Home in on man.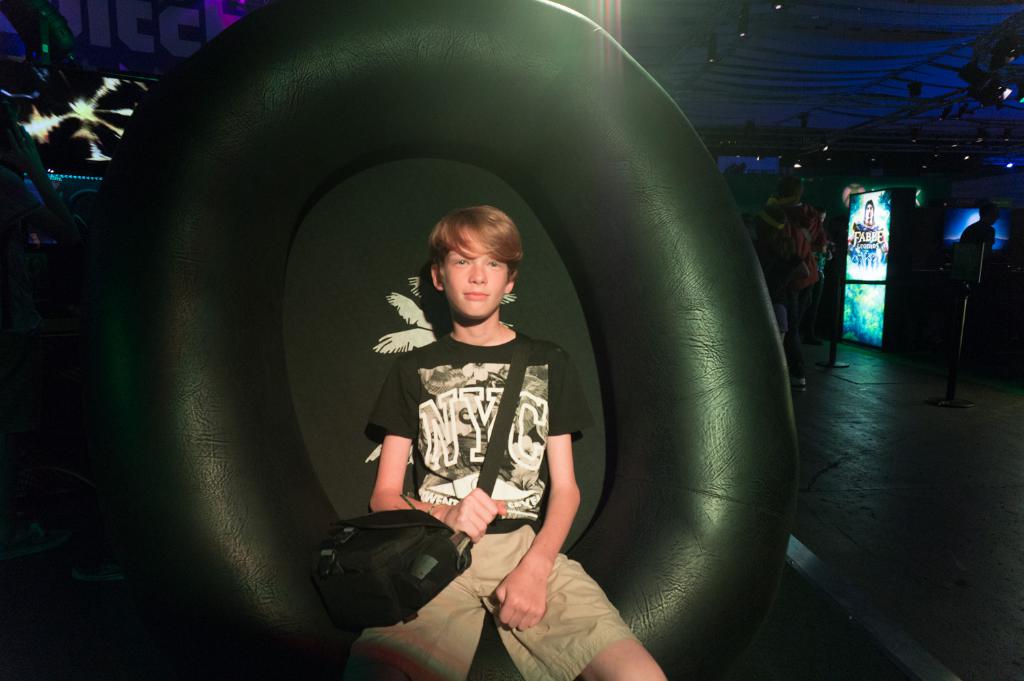
Homed in at left=337, top=195, right=599, bottom=650.
